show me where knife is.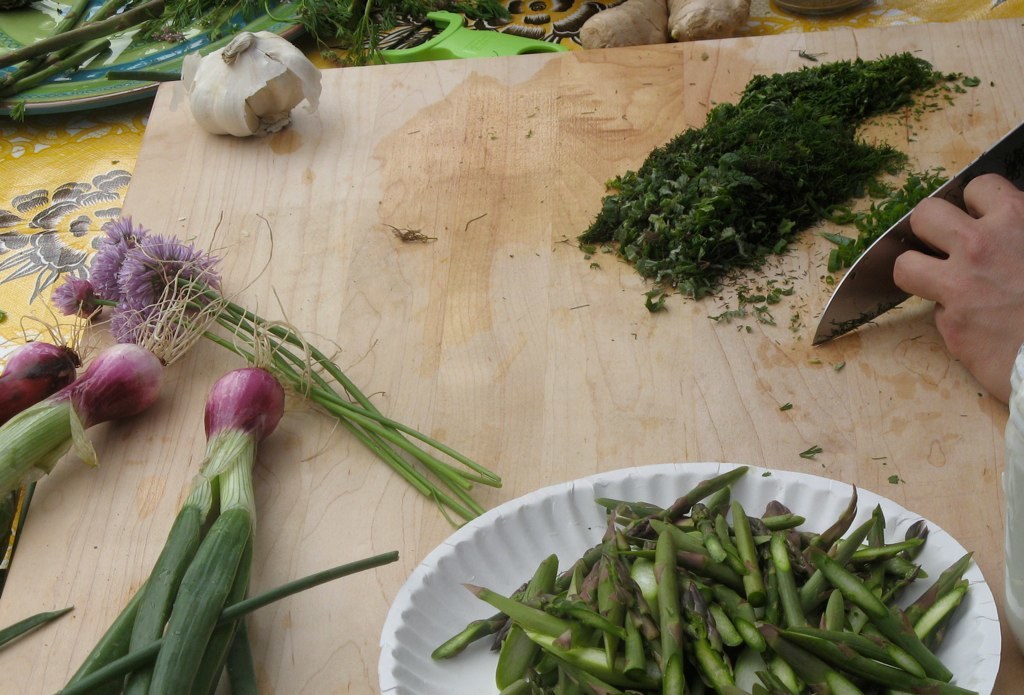
knife is at (x1=804, y1=122, x2=1023, y2=339).
